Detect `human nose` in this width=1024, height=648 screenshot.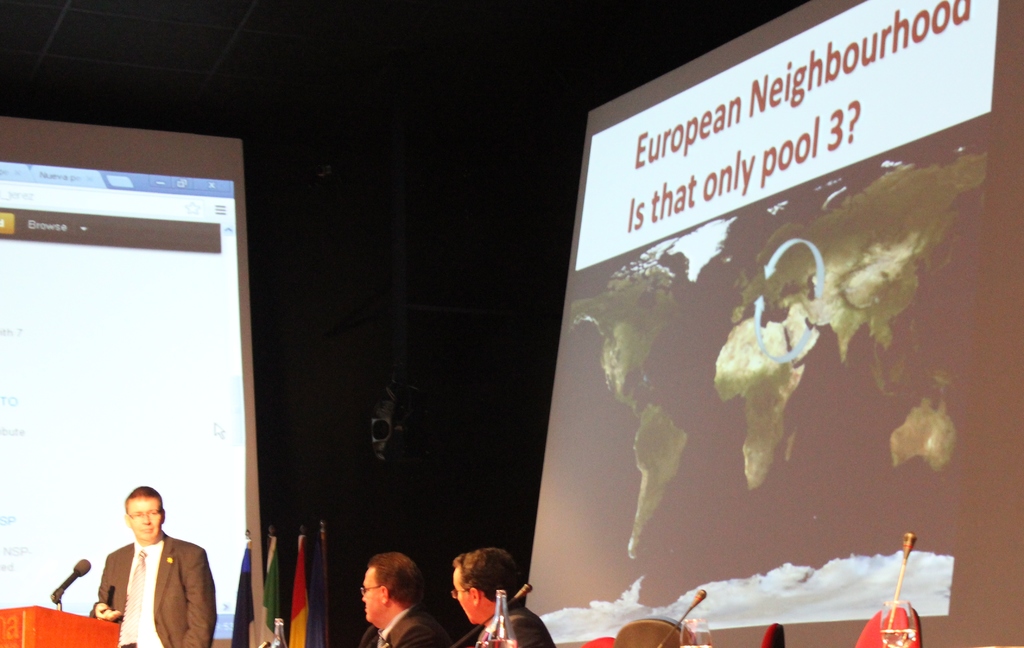
Detection: BBox(361, 593, 365, 603).
